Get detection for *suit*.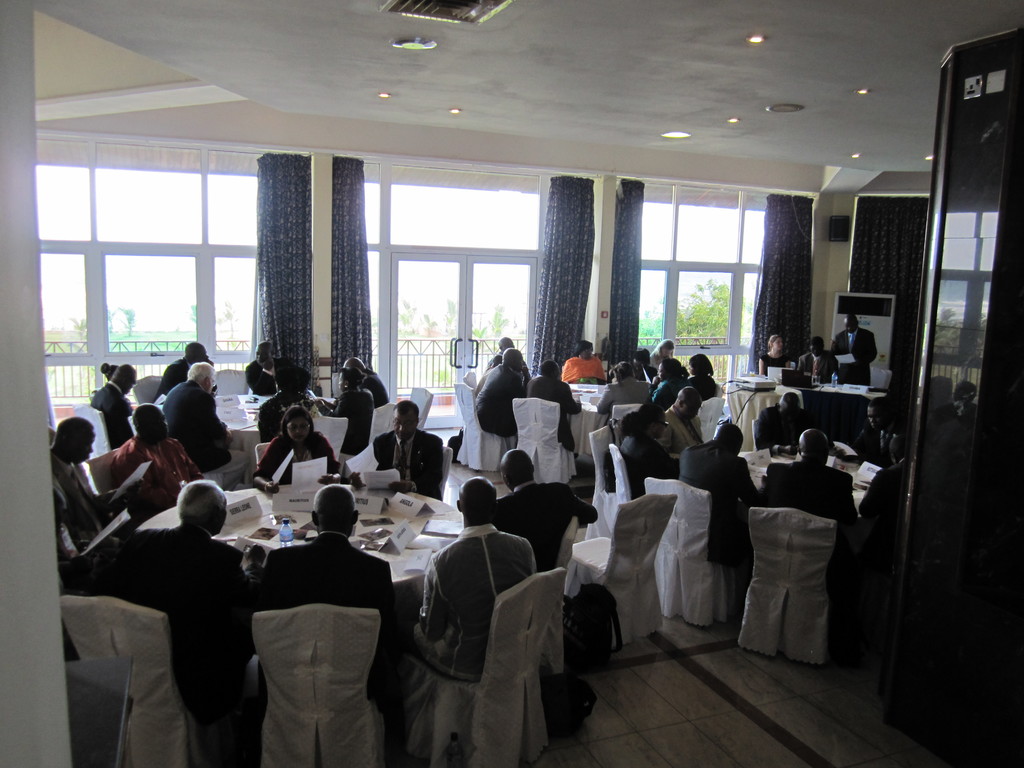
Detection: <box>370,425,443,507</box>.
